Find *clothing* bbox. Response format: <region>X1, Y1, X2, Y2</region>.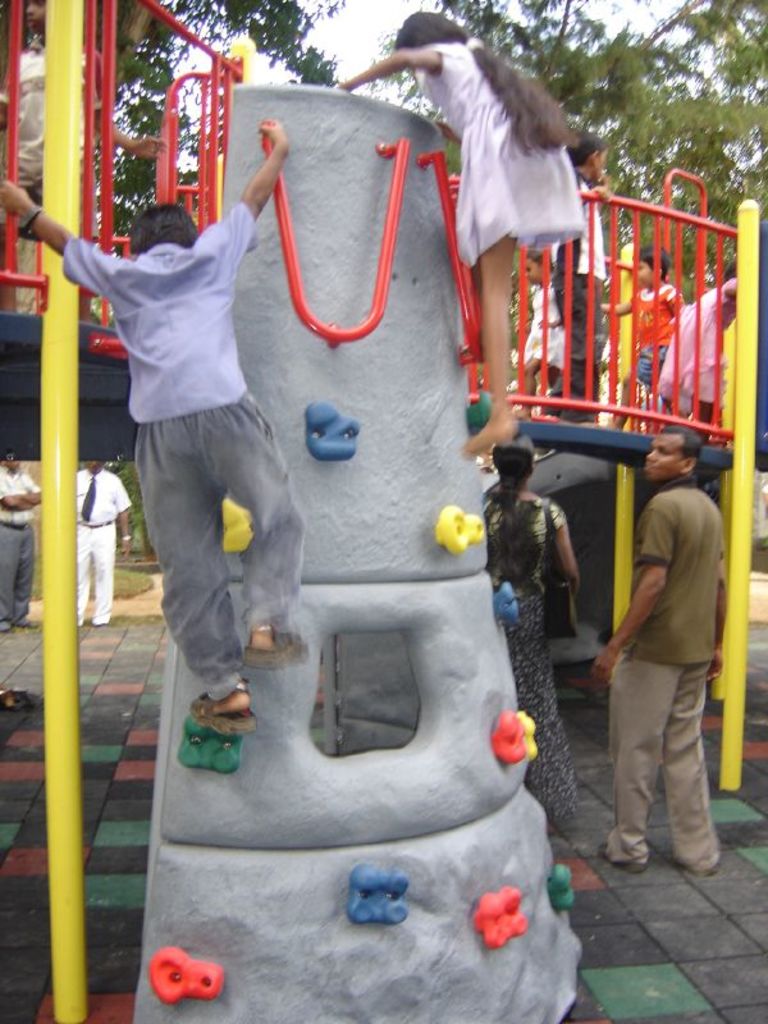
<region>415, 37, 585, 261</region>.
